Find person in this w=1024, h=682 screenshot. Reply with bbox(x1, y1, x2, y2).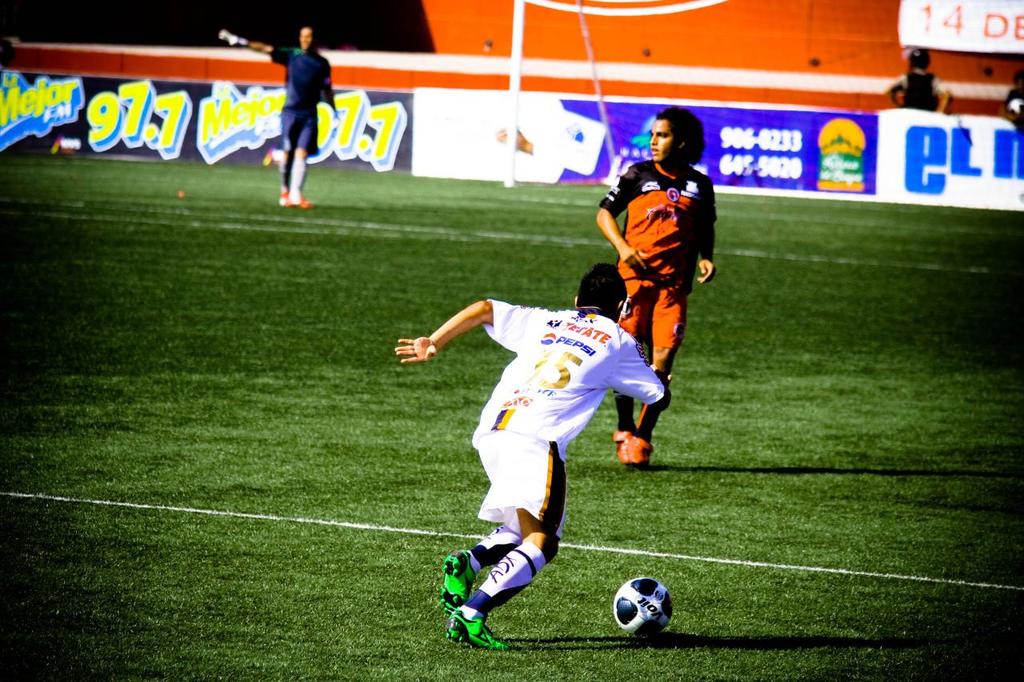
bbox(397, 265, 672, 655).
